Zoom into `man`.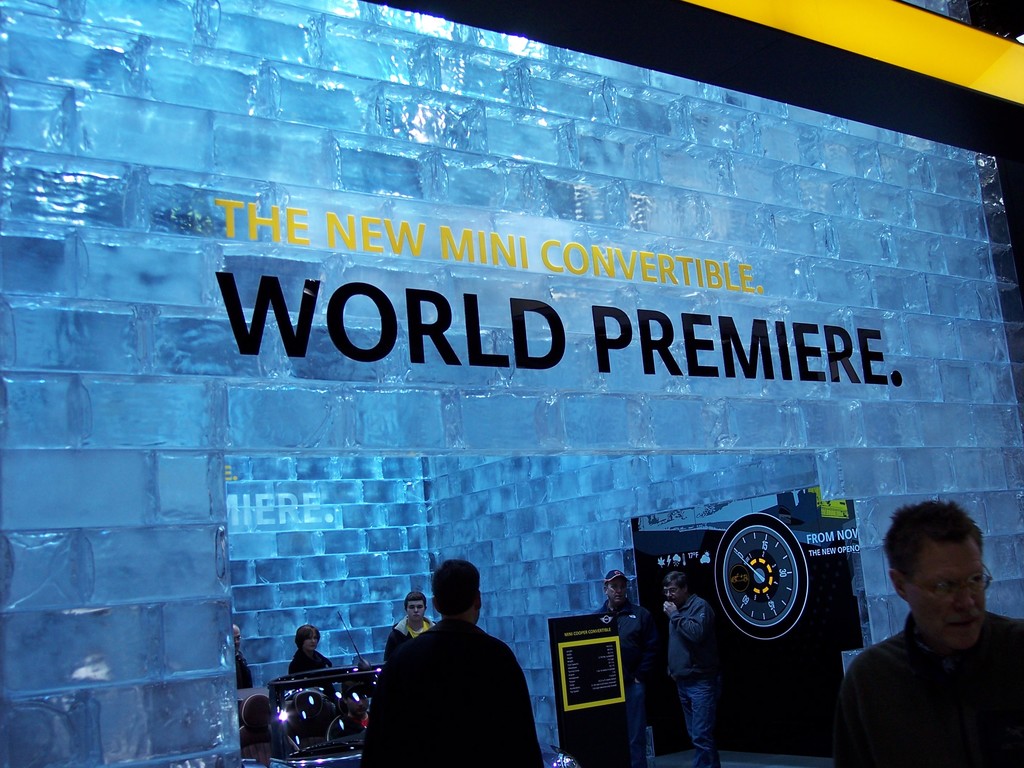
Zoom target: BBox(371, 564, 542, 757).
